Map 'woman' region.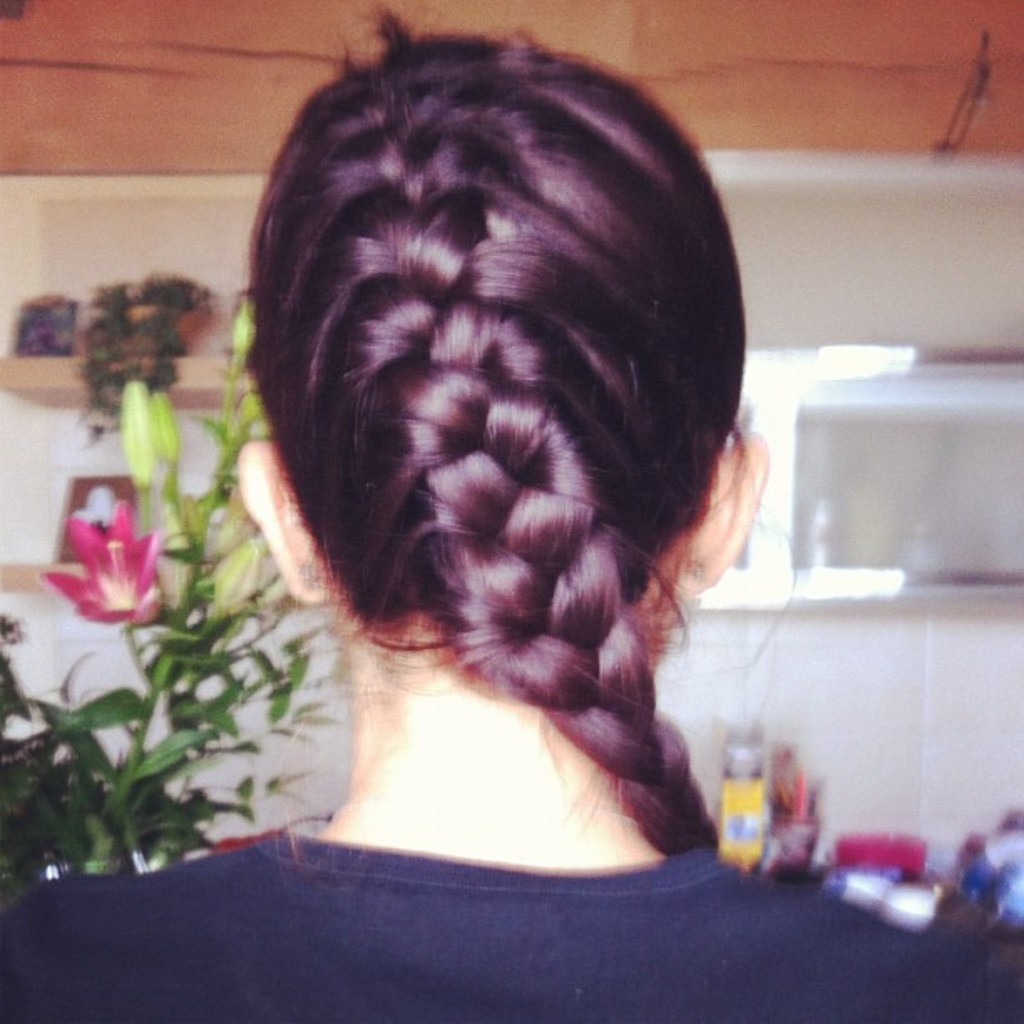
Mapped to detection(0, 33, 984, 1022).
